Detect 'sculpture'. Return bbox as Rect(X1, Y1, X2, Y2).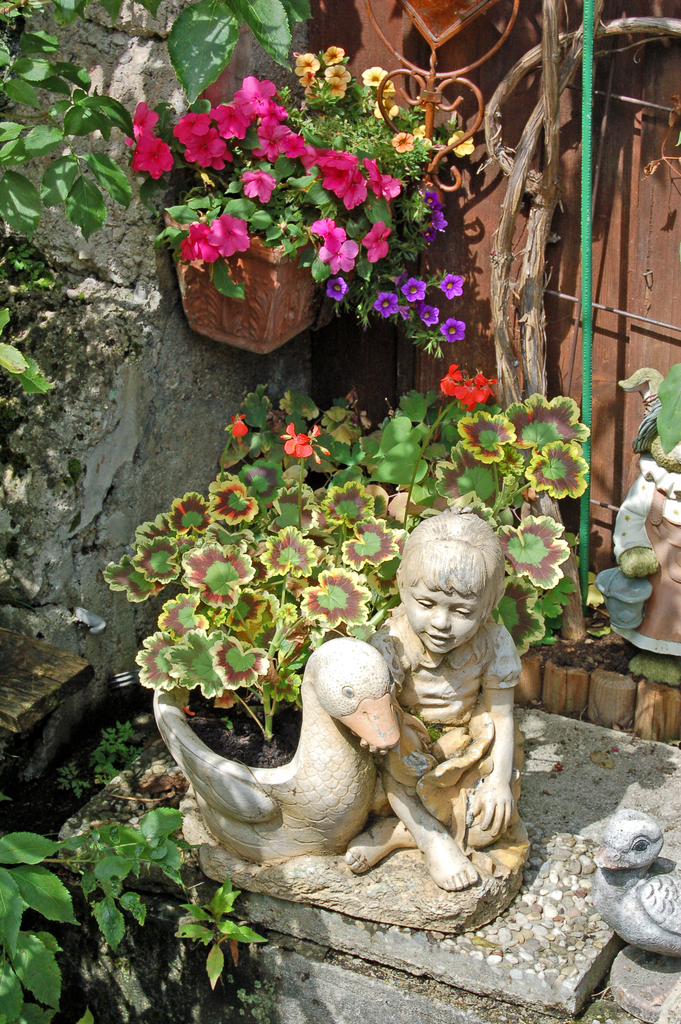
Rect(592, 799, 680, 979).
